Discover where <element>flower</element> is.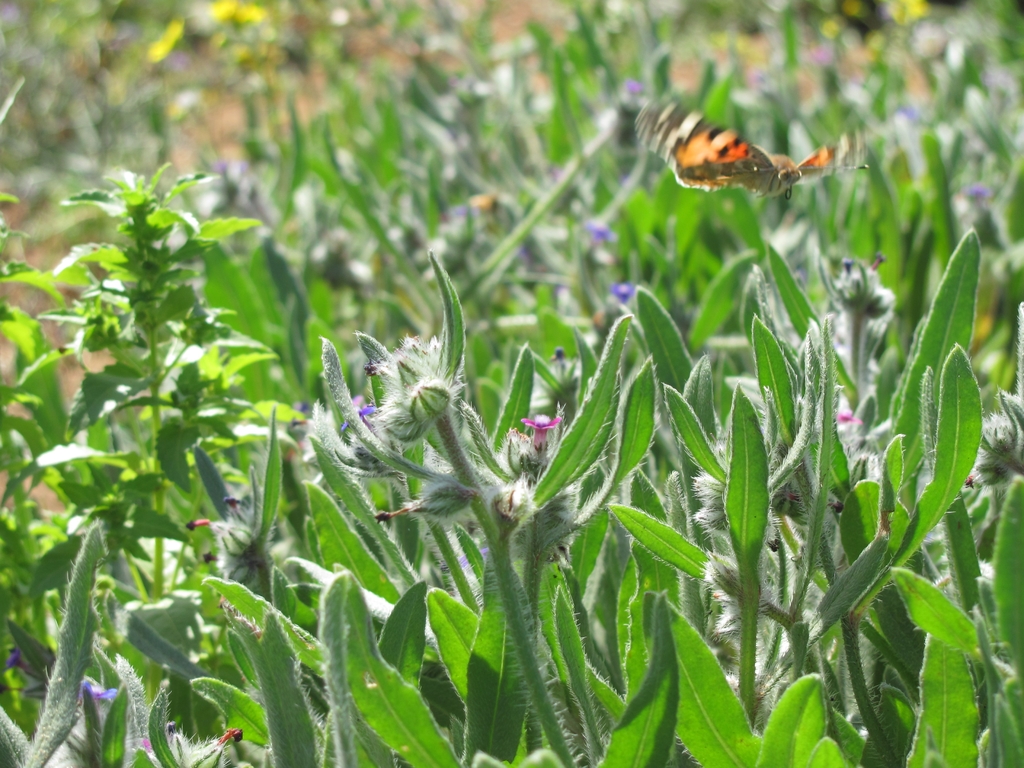
Discovered at bbox=(212, 726, 244, 748).
